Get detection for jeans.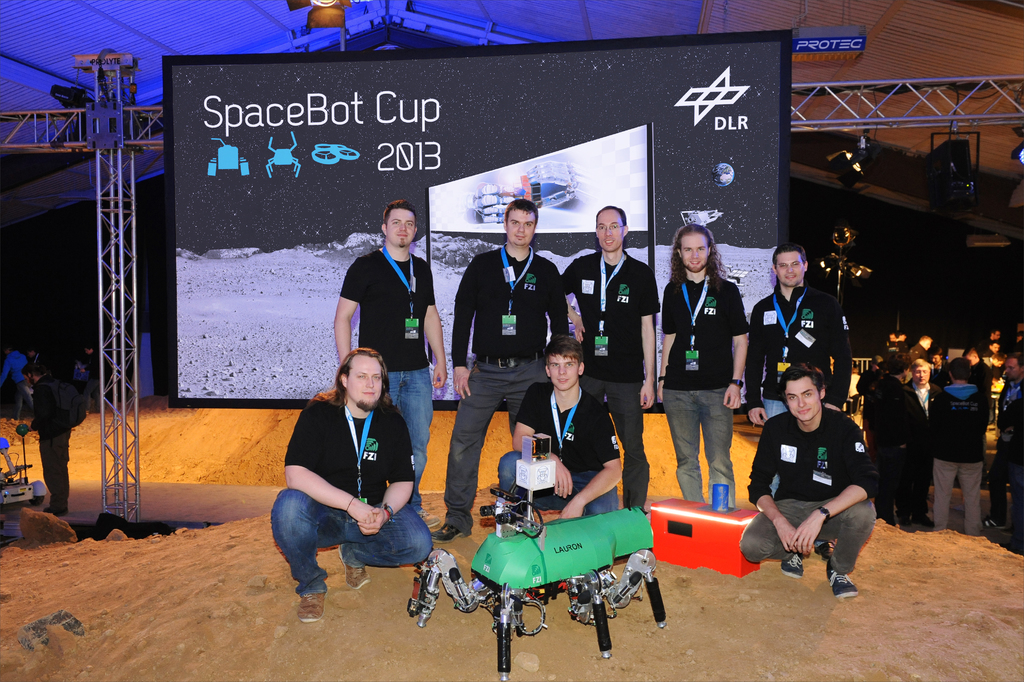
Detection: <bbox>438, 354, 556, 543</bbox>.
